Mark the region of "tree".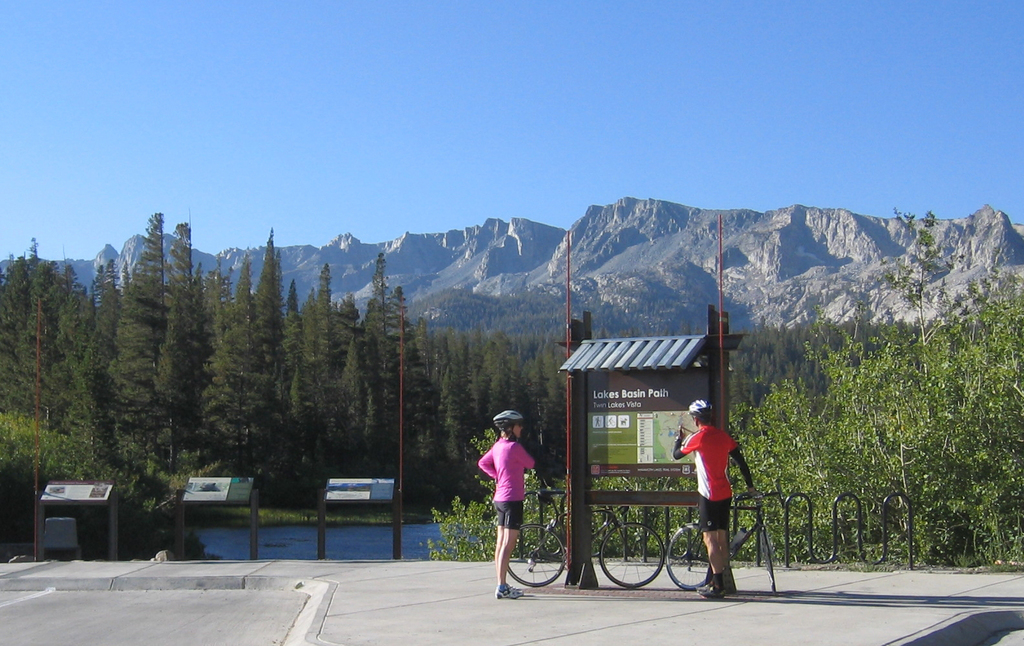
Region: (left=8, top=232, right=105, bottom=453).
